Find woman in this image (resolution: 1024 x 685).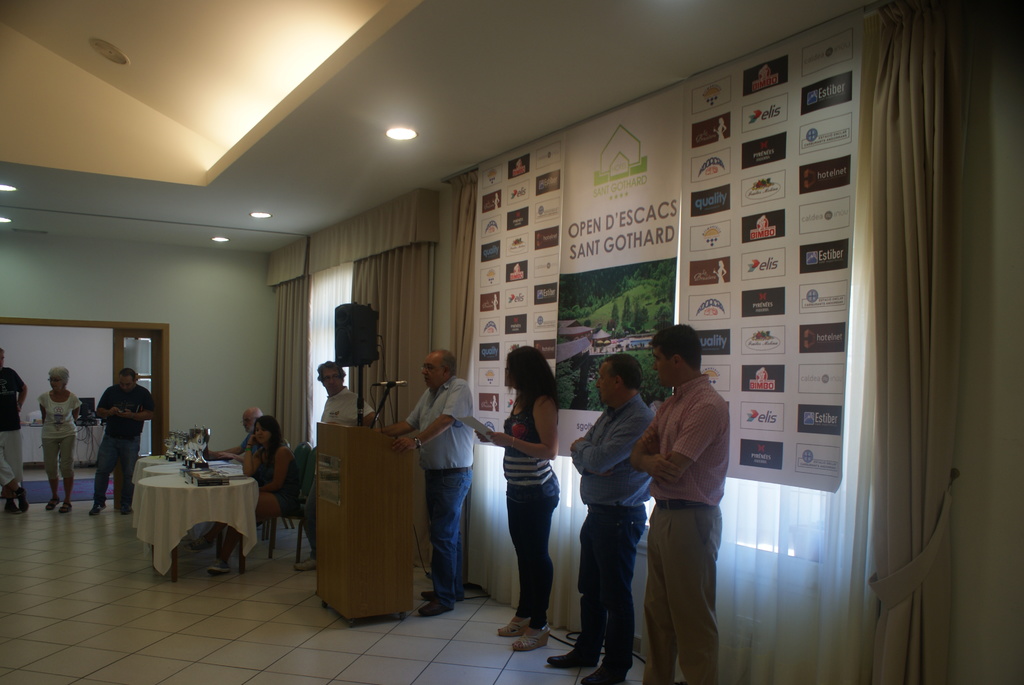
[x1=189, y1=414, x2=301, y2=581].
